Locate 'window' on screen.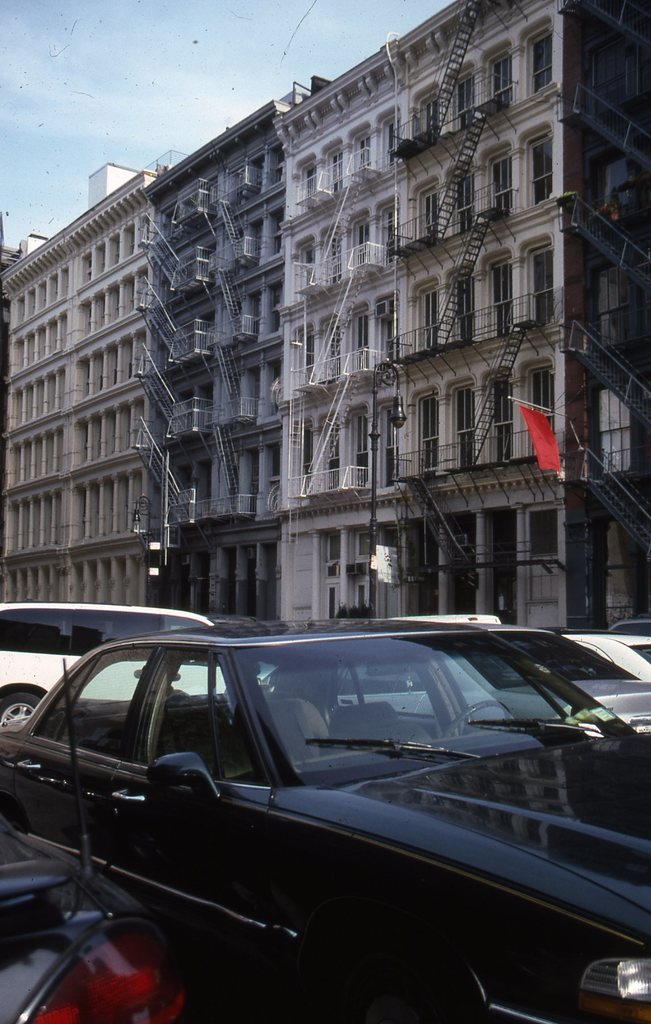
On screen at bbox(301, 243, 313, 299).
